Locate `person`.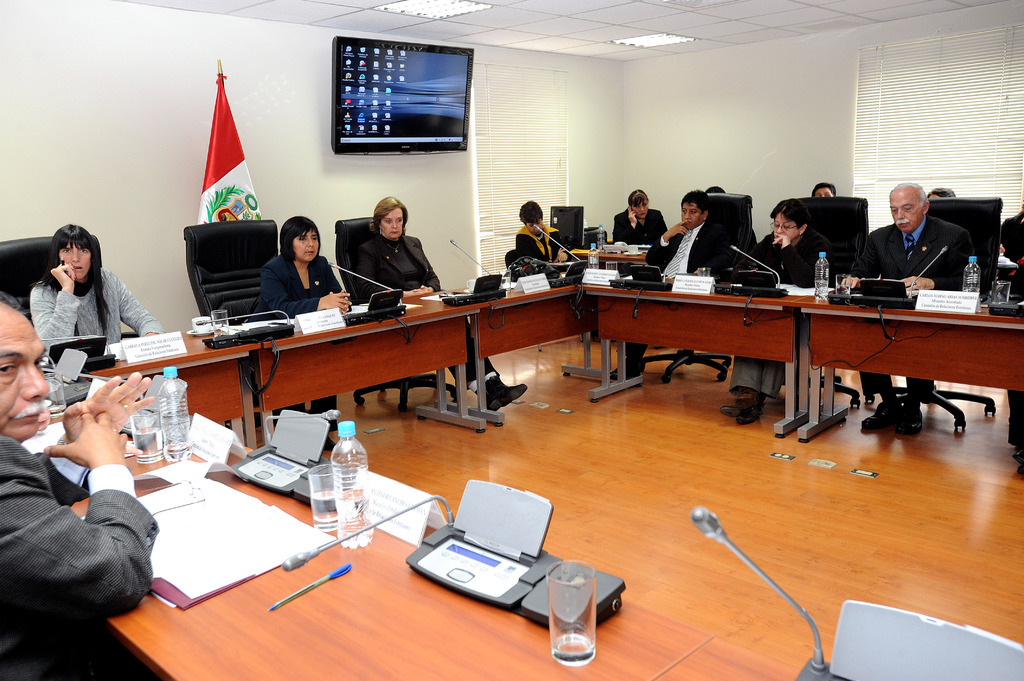
Bounding box: {"x1": 811, "y1": 182, "x2": 833, "y2": 198}.
